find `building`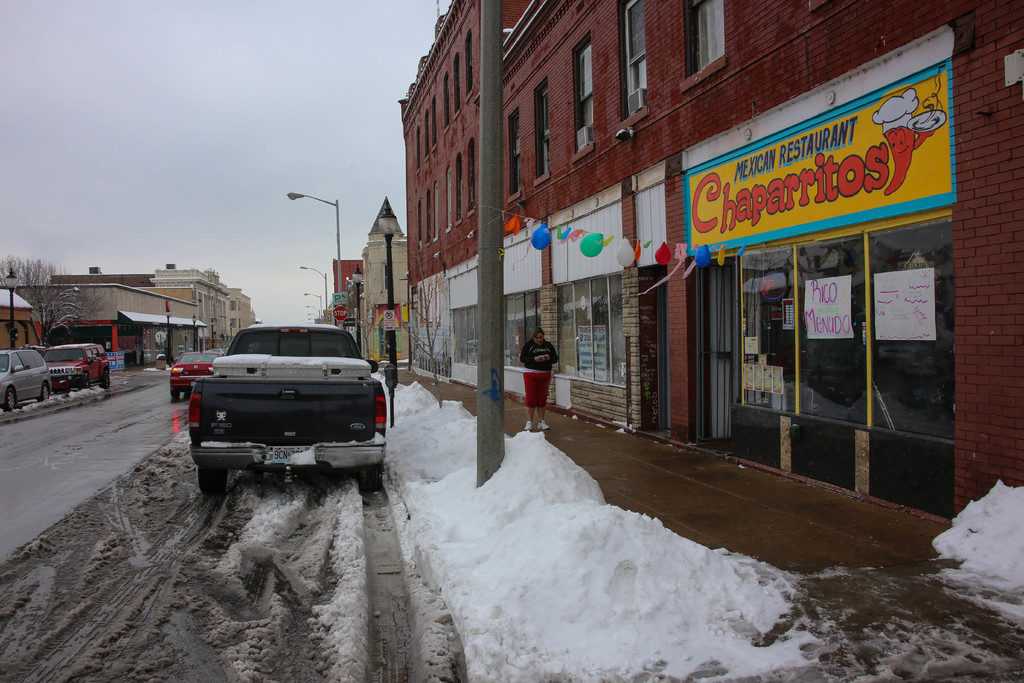
box(58, 261, 252, 352)
